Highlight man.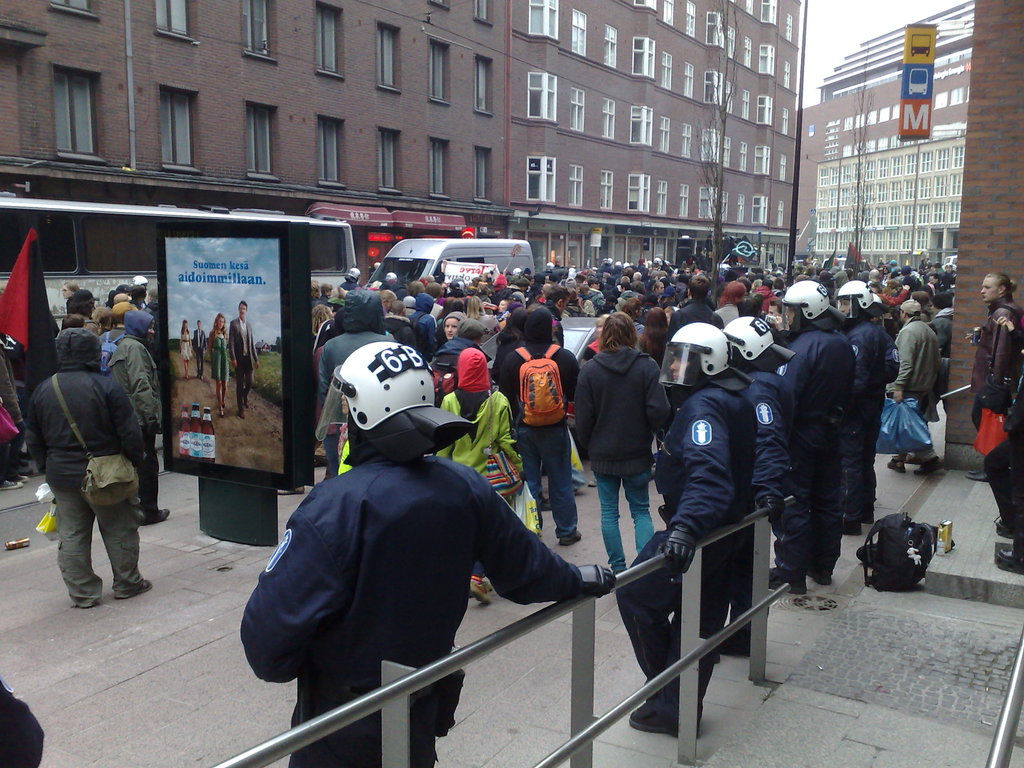
Highlighted region: box=[228, 301, 258, 412].
